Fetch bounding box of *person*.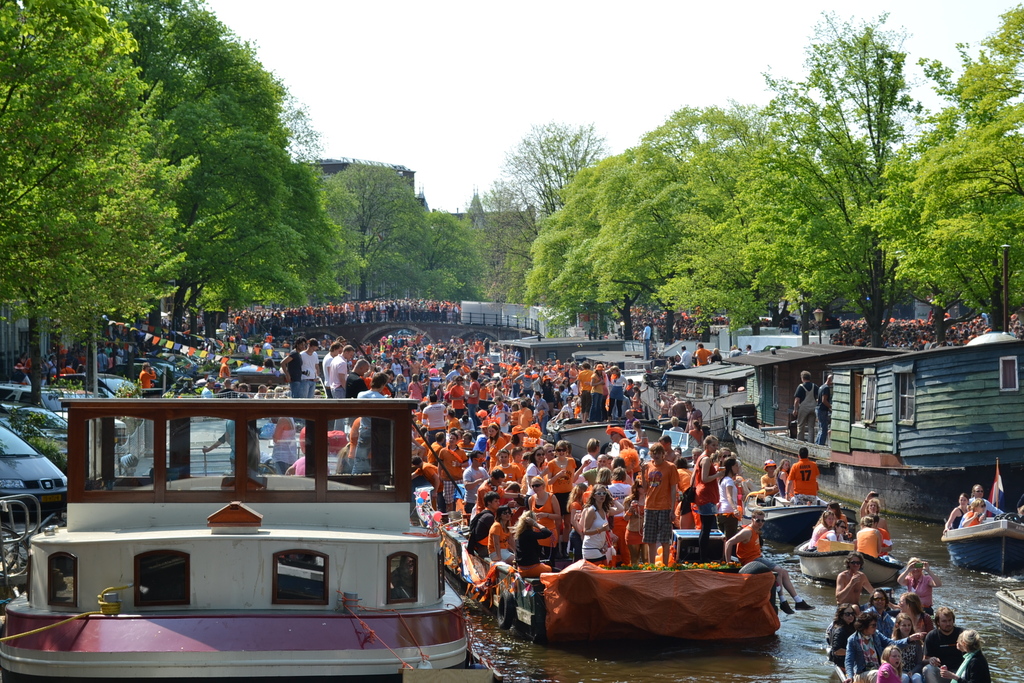
Bbox: 813:372:834:450.
